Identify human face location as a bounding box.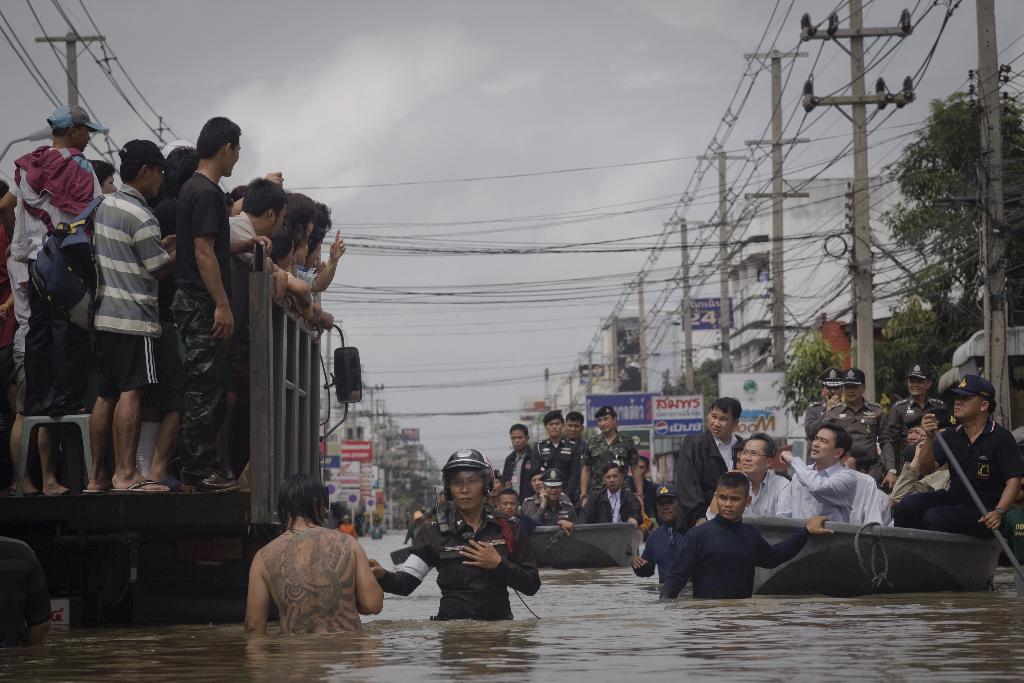
[x1=148, y1=168, x2=164, y2=199].
